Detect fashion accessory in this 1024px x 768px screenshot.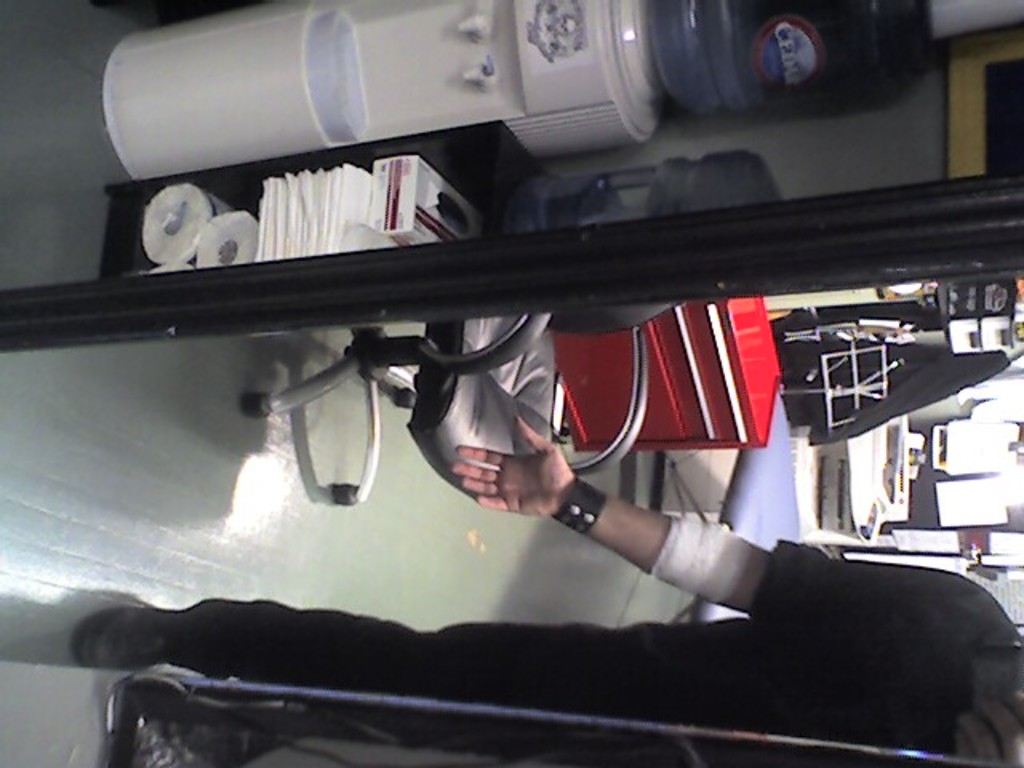
Detection: <box>554,474,606,536</box>.
